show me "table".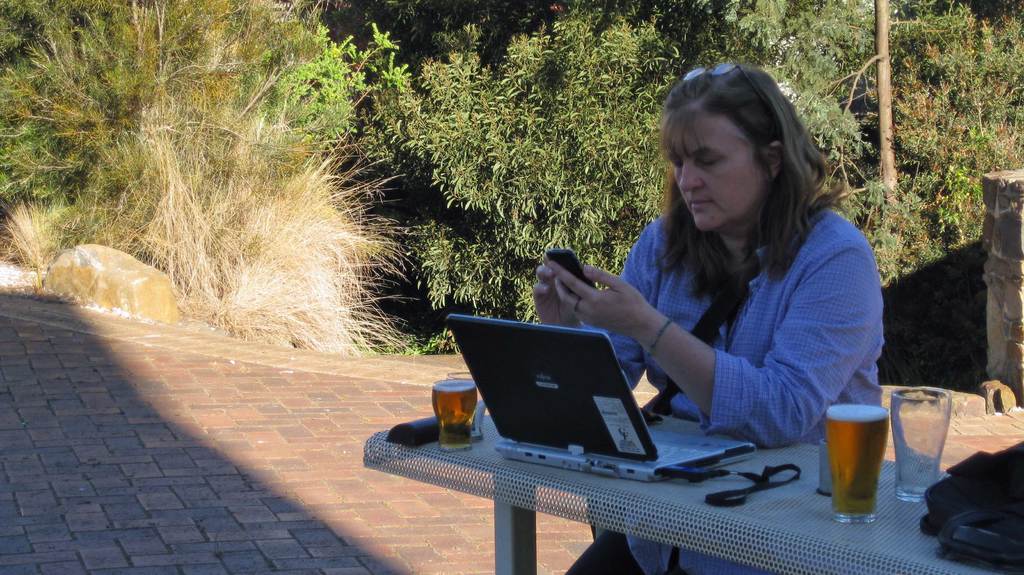
"table" is here: (left=353, top=329, right=925, bottom=570).
